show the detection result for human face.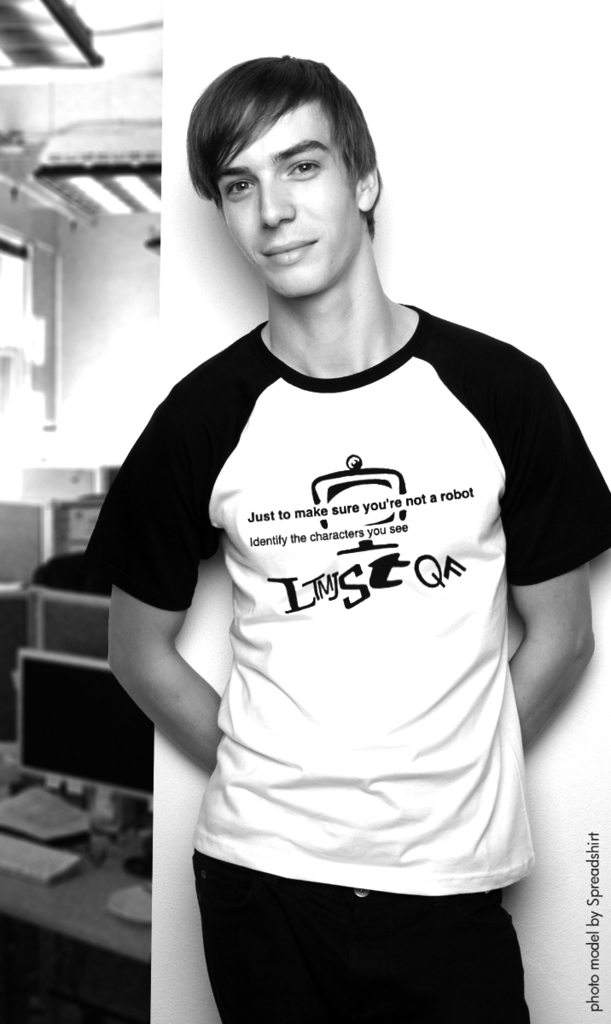
box=[218, 103, 358, 294].
